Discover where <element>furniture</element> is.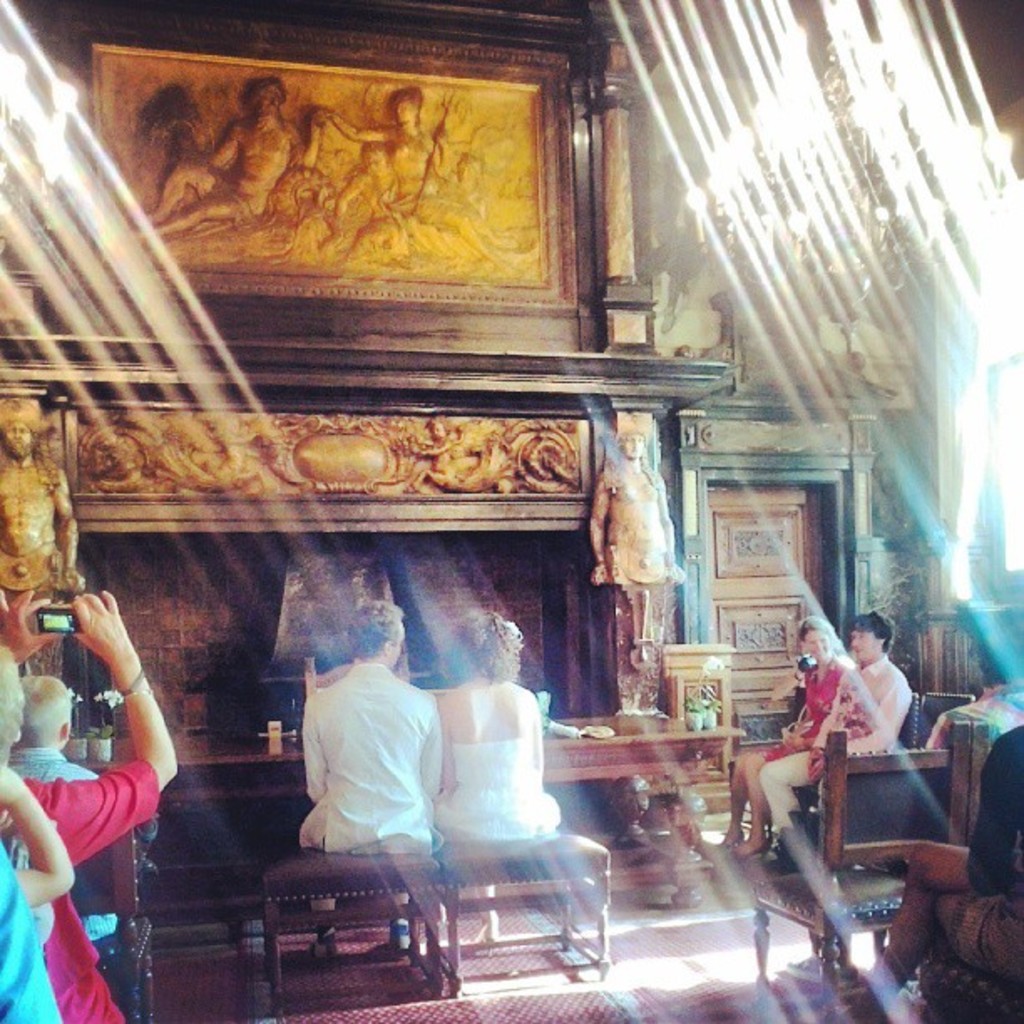
Discovered at 753,723,970,1022.
